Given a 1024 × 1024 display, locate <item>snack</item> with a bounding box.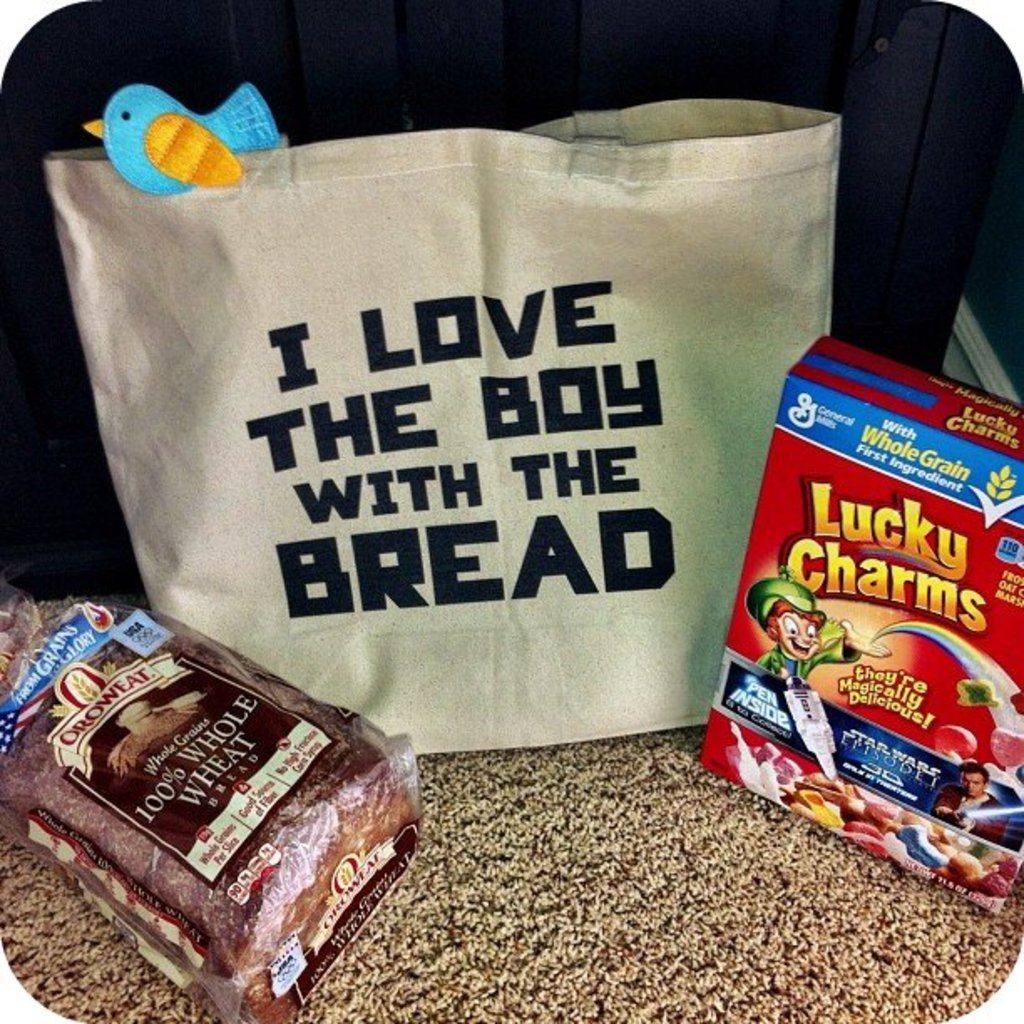
Located: <box>0,582,425,1022</box>.
